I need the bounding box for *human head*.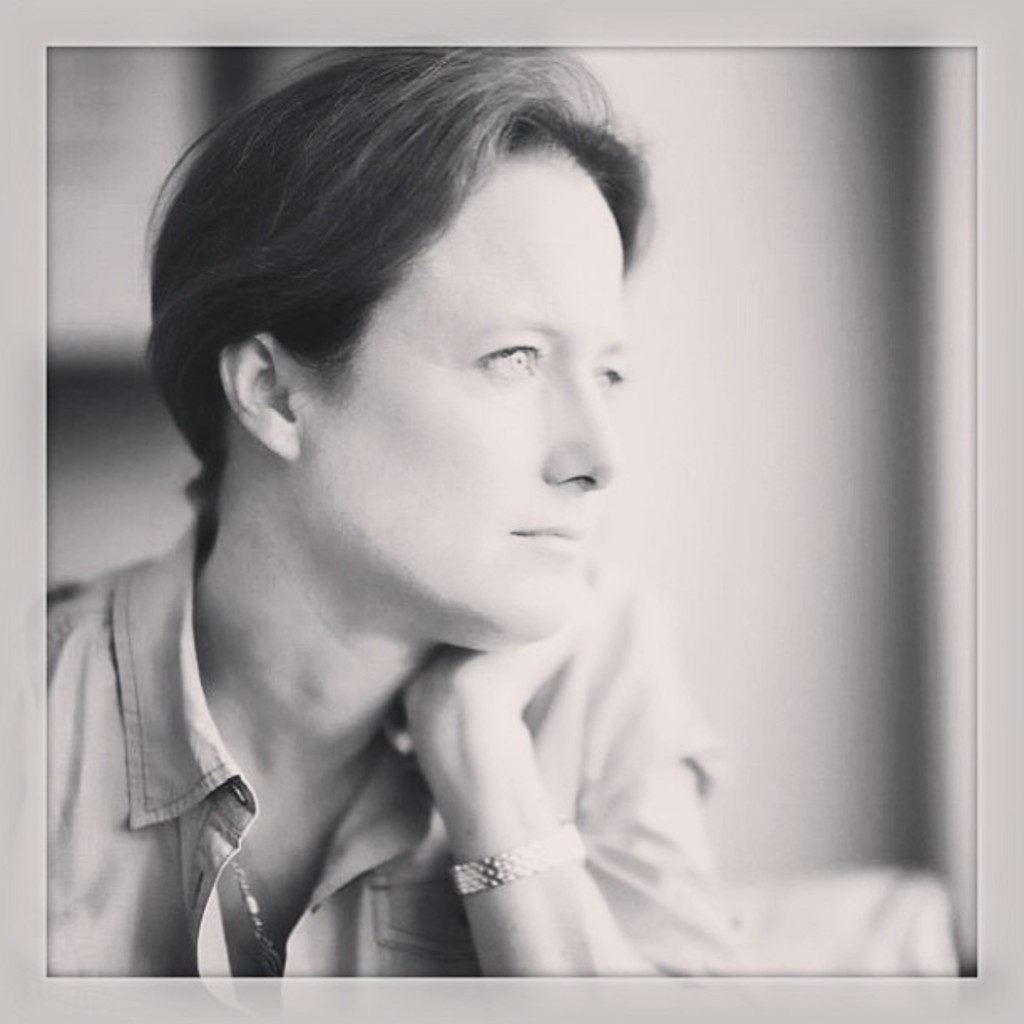
Here it is: <region>117, 54, 694, 604</region>.
